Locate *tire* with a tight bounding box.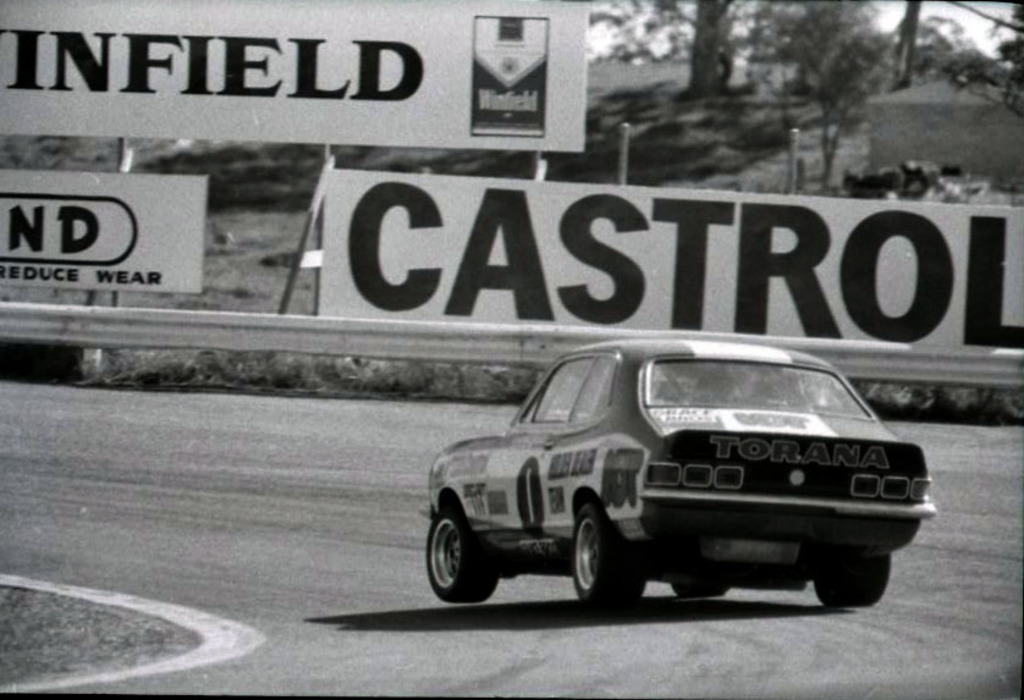
<region>815, 552, 892, 608</region>.
